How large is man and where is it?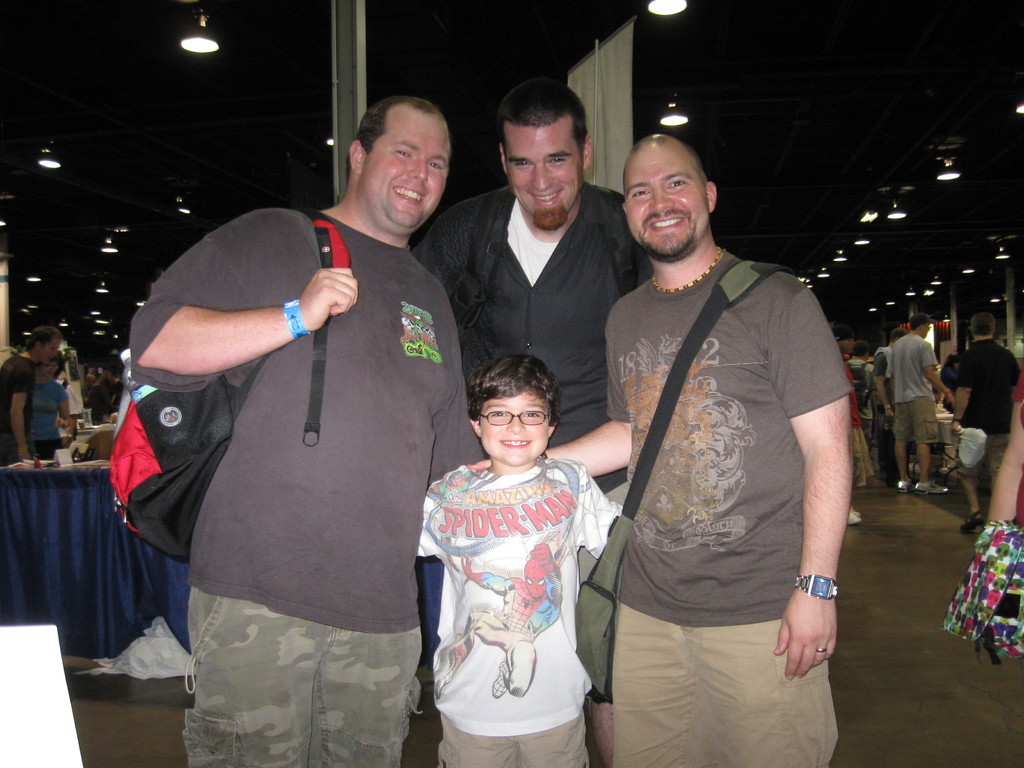
Bounding box: rect(0, 317, 60, 465).
